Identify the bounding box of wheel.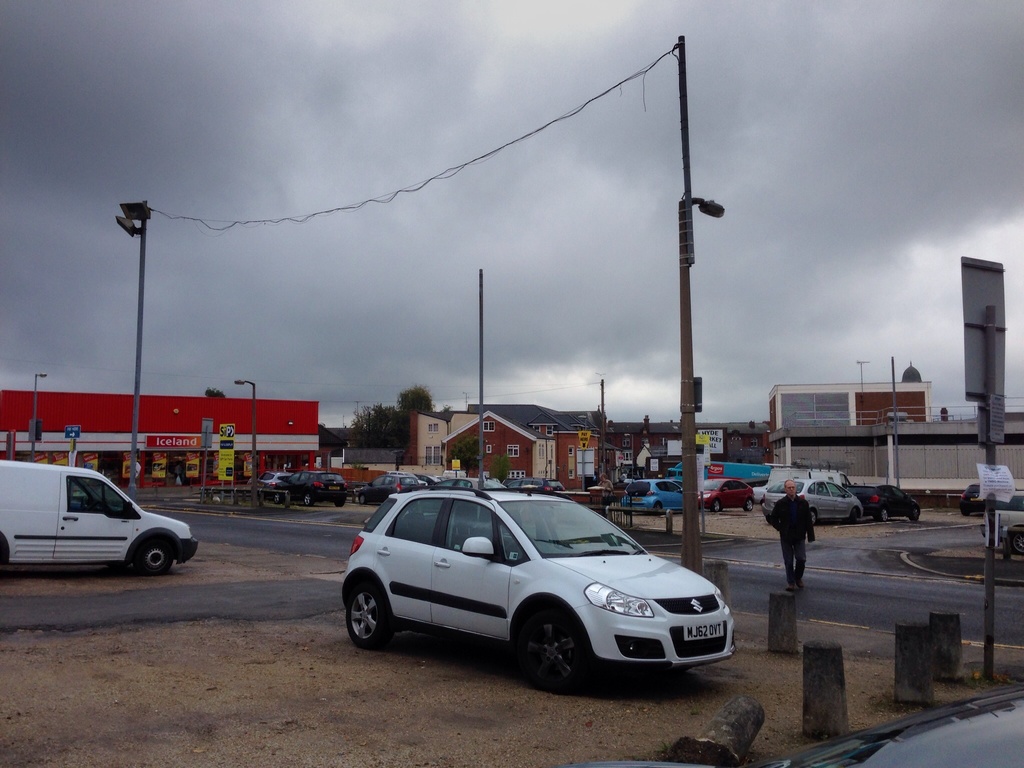
813:510:817:525.
